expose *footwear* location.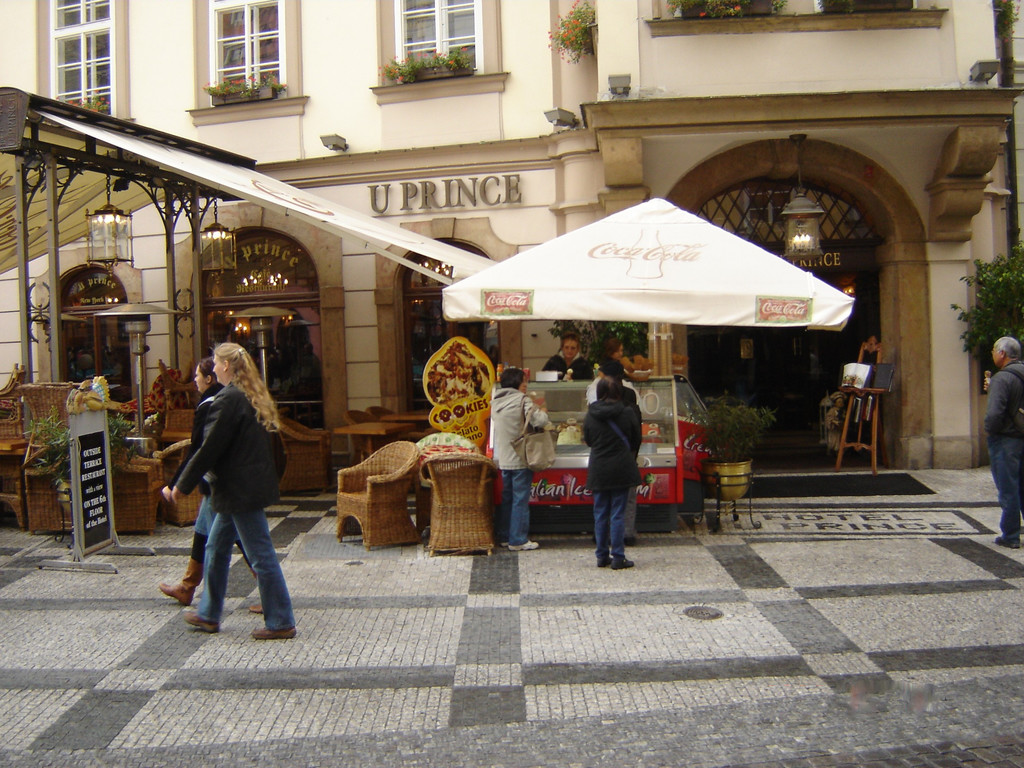
Exposed at region(592, 534, 612, 545).
